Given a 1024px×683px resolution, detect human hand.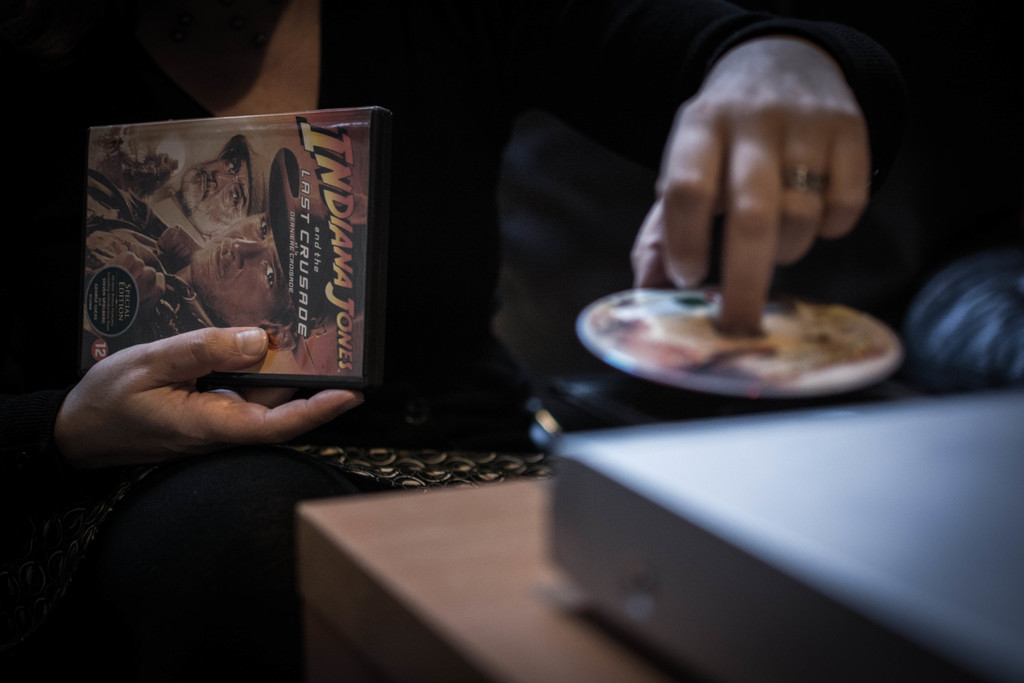
box=[43, 309, 345, 474].
